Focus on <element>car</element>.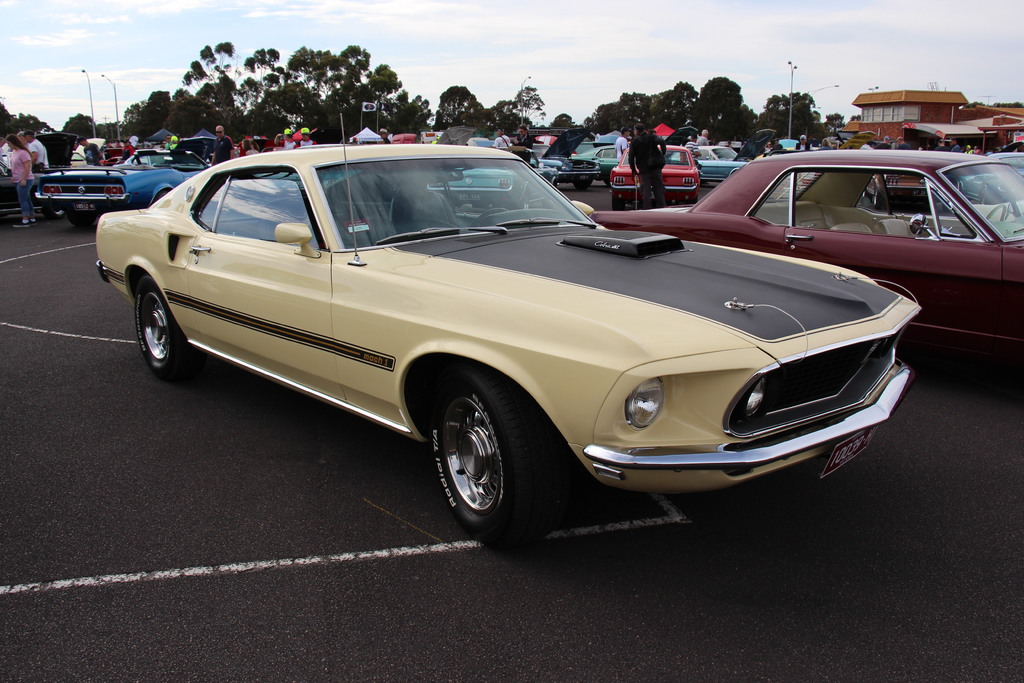
Focused at {"left": 589, "top": 147, "right": 1023, "bottom": 384}.
